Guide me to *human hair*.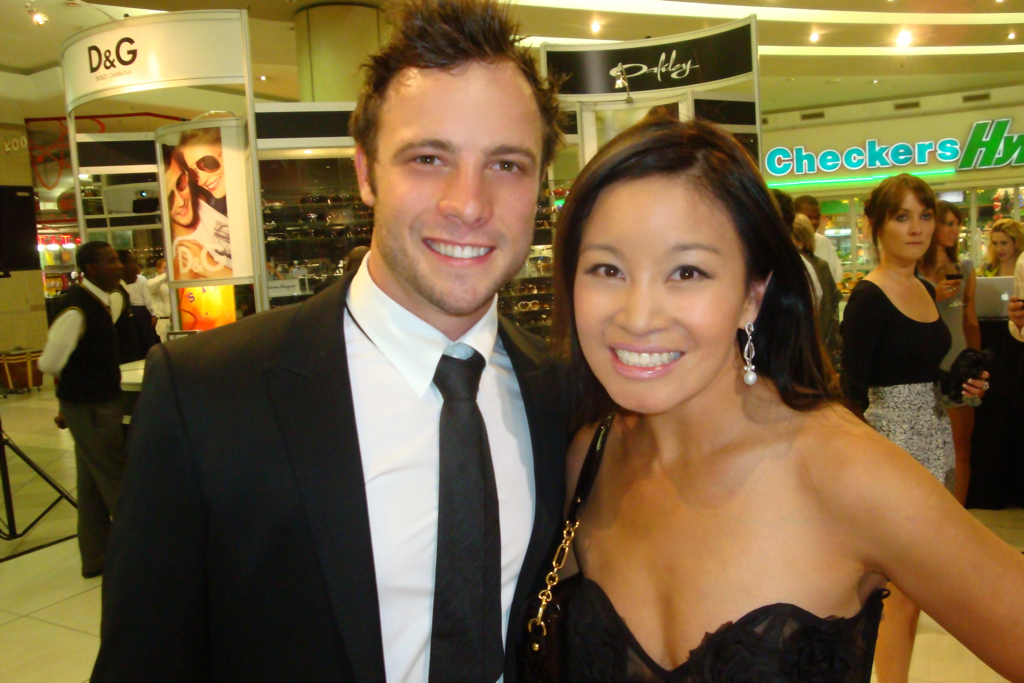
Guidance: {"x1": 796, "y1": 210, "x2": 819, "y2": 256}.
